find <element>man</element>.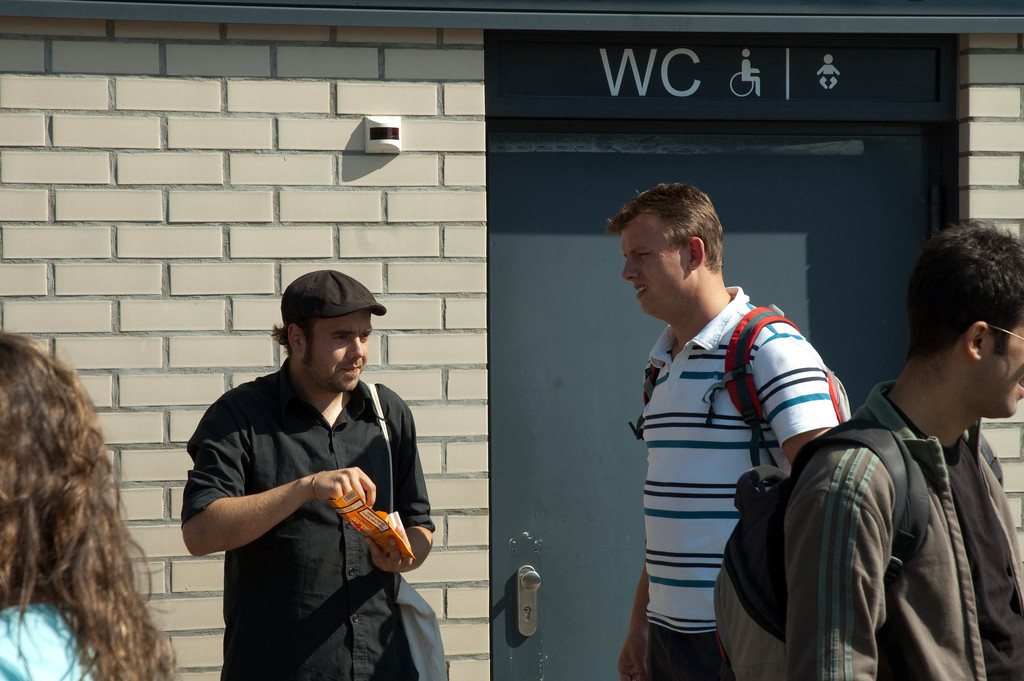
[176,274,442,675].
